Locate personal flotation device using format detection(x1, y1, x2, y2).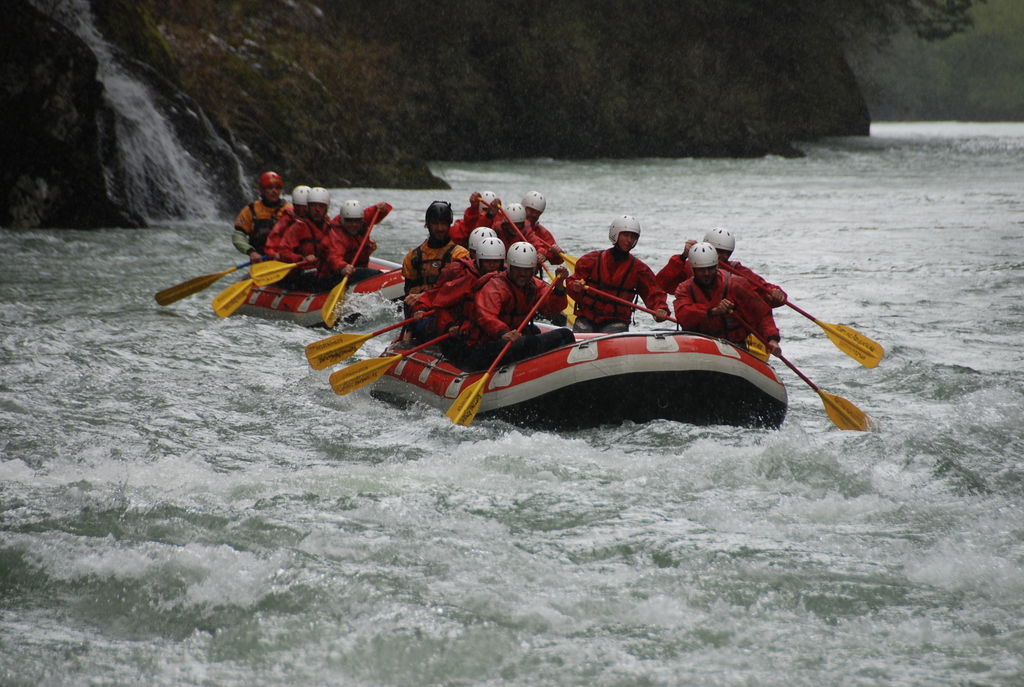
detection(410, 239, 465, 285).
